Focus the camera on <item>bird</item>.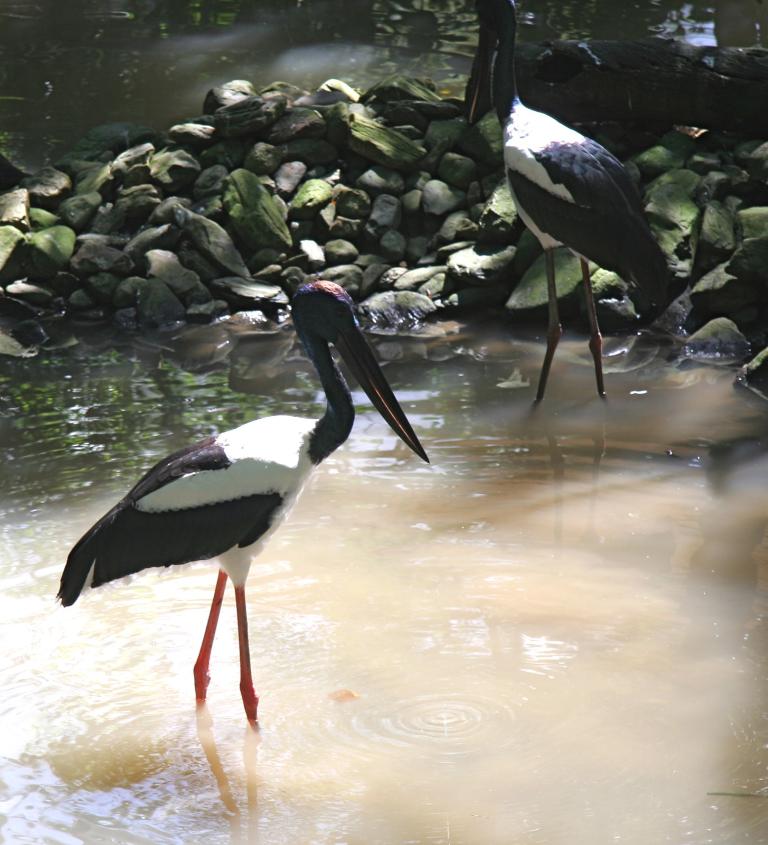
Focus region: 53,280,442,784.
